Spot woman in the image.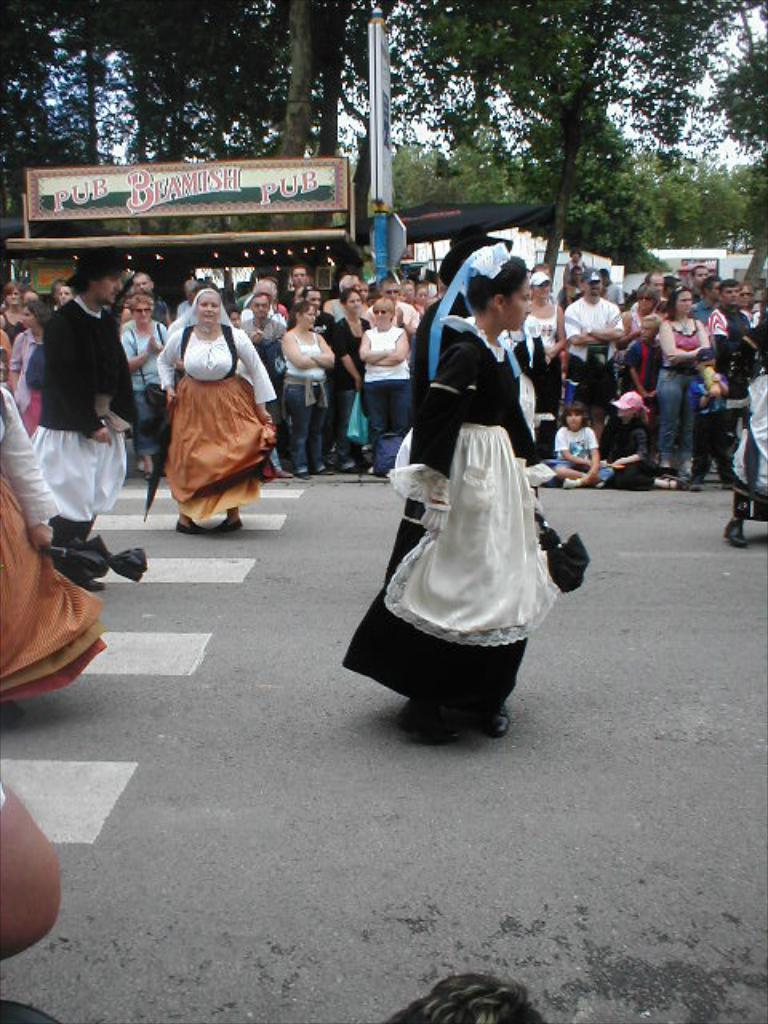
woman found at 357, 293, 410, 459.
